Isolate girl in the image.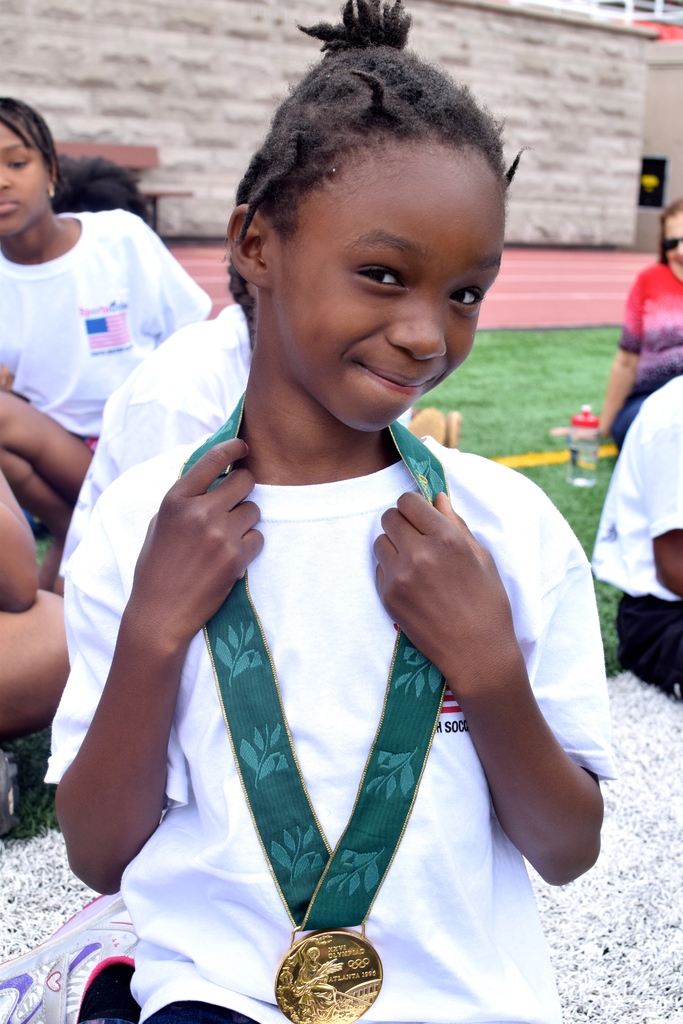
Isolated region: (42,0,630,1023).
